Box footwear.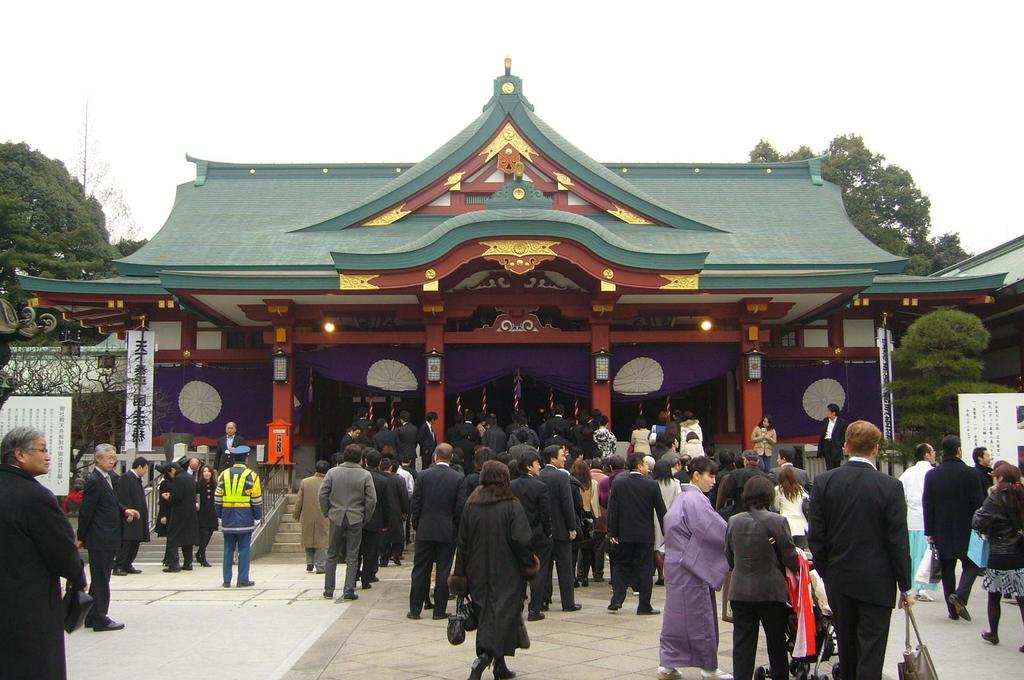
detection(236, 582, 255, 586).
